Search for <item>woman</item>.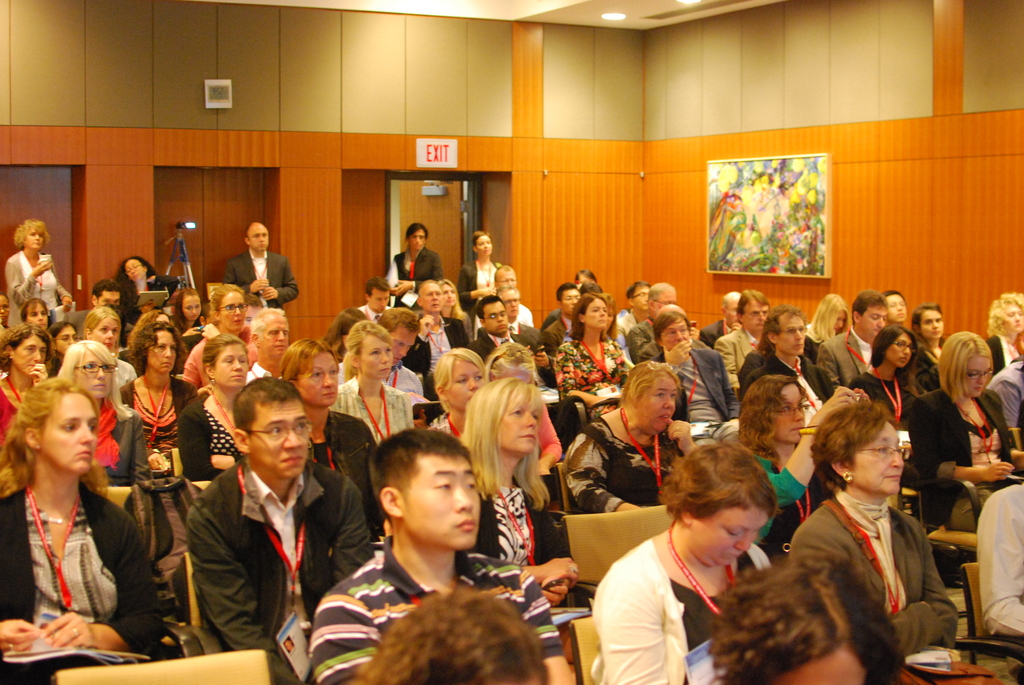
Found at select_region(455, 232, 506, 320).
